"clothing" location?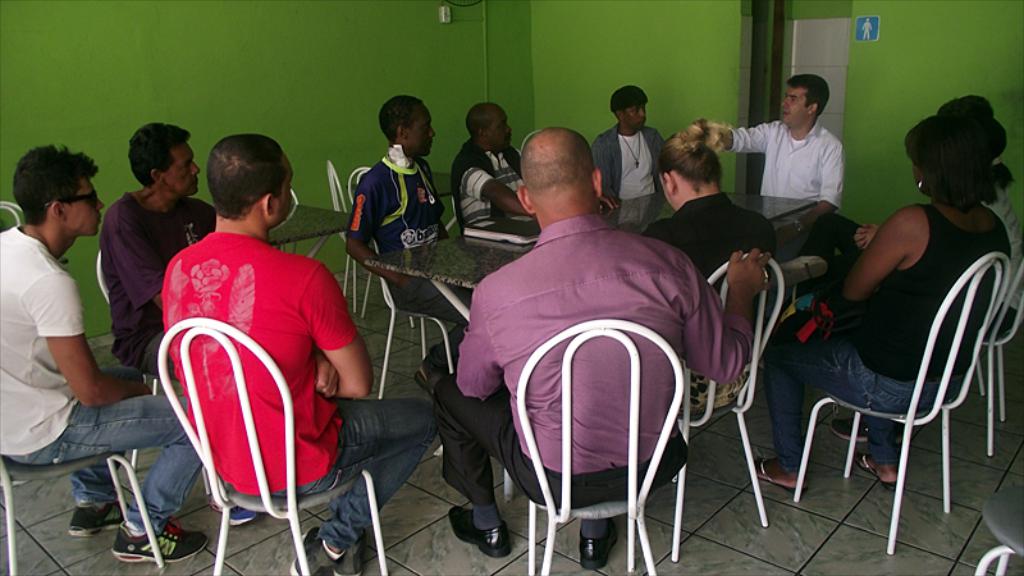
{"left": 344, "top": 141, "right": 444, "bottom": 256}
